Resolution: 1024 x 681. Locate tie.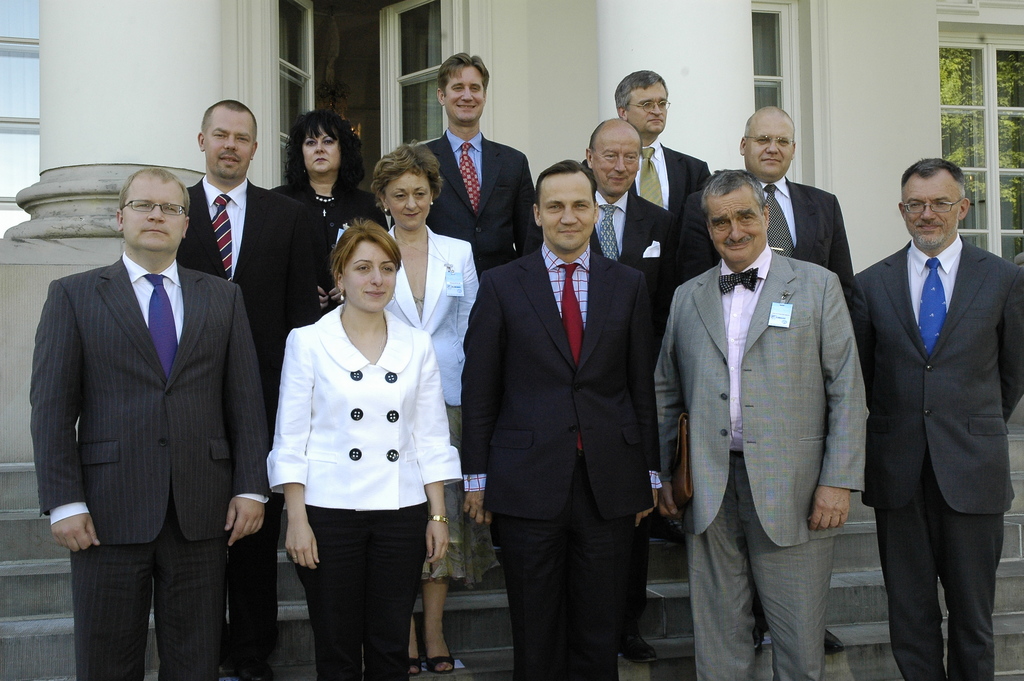
593/205/623/259.
